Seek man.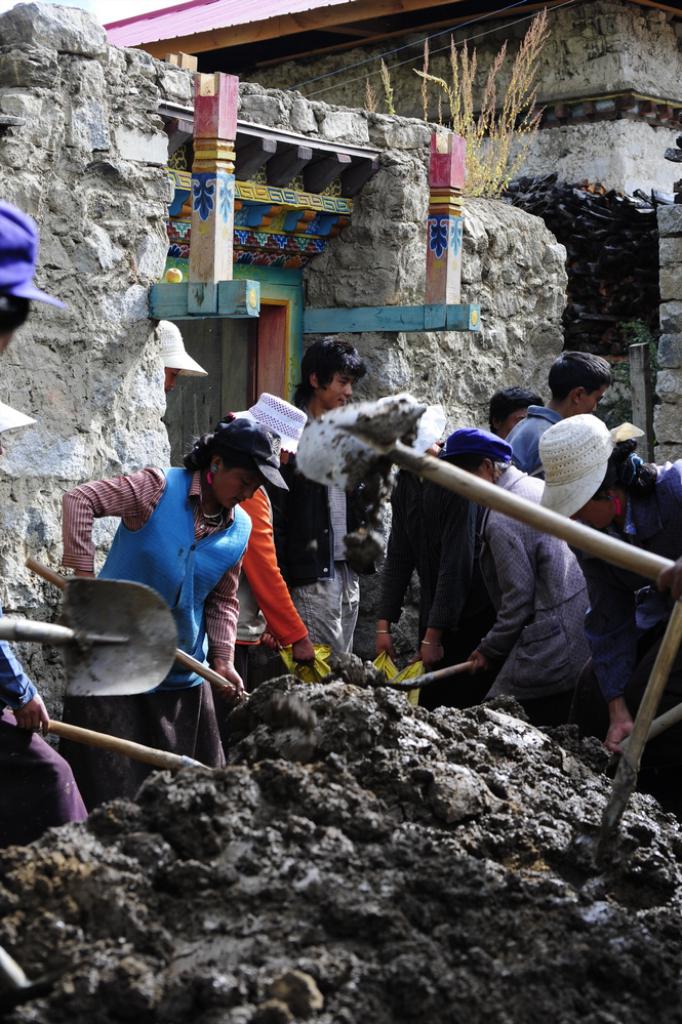
region(264, 336, 366, 655).
